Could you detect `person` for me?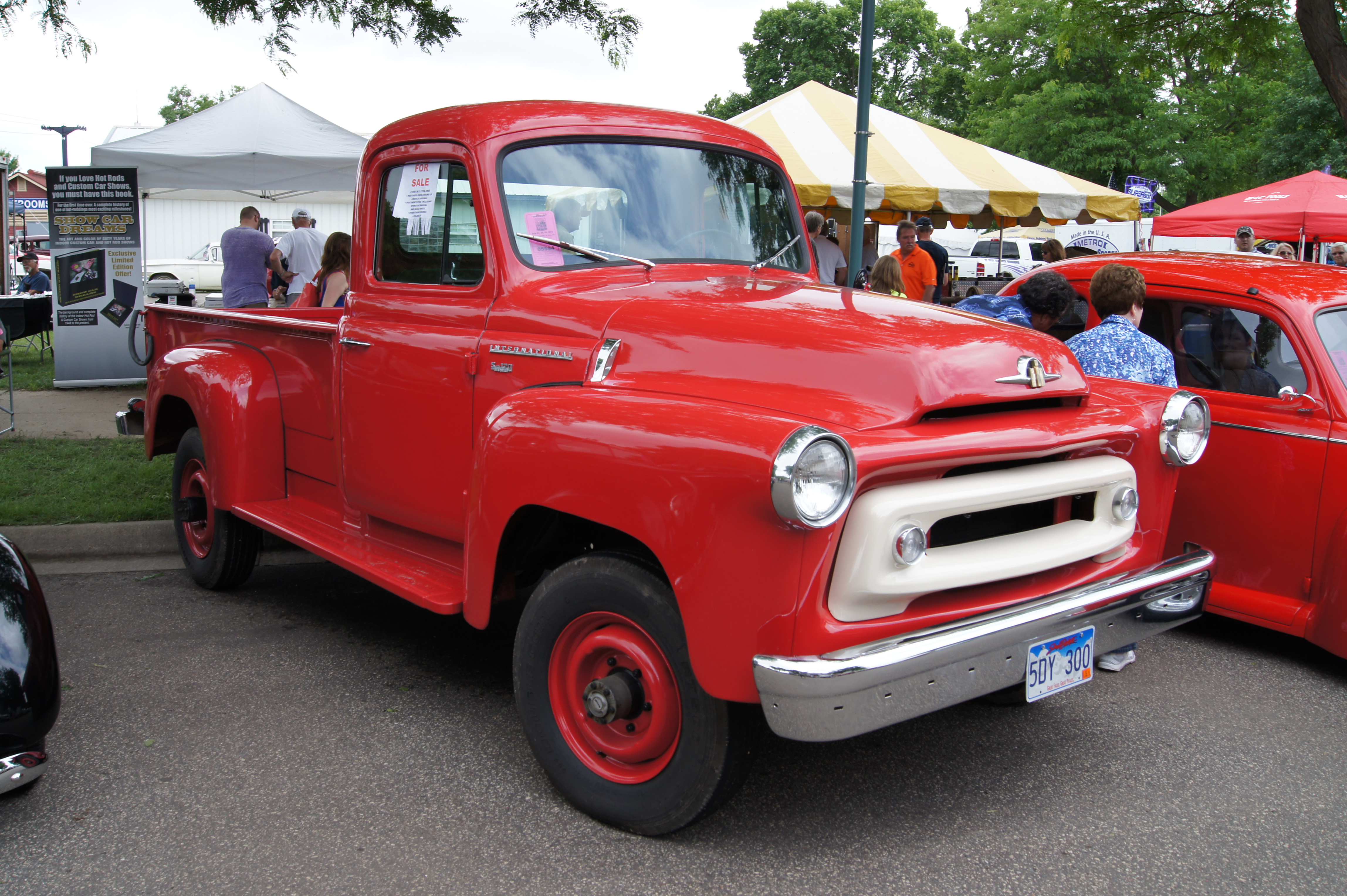
Detection result: 390/70/395/79.
